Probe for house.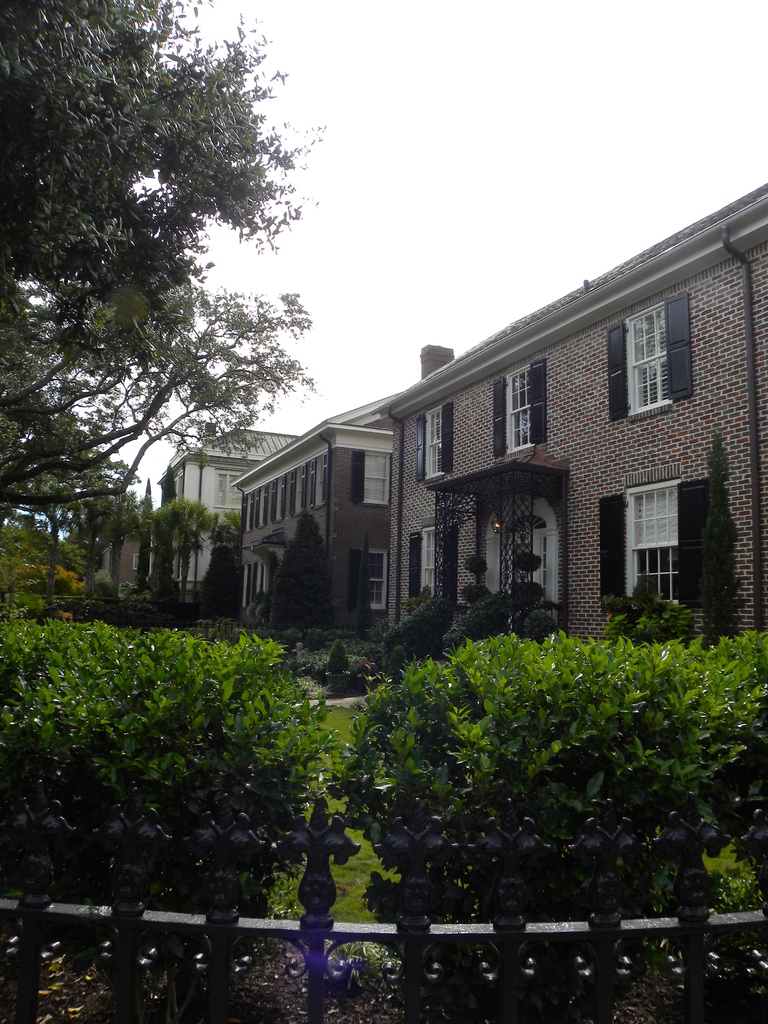
Probe result: [x1=388, y1=349, x2=527, y2=648].
